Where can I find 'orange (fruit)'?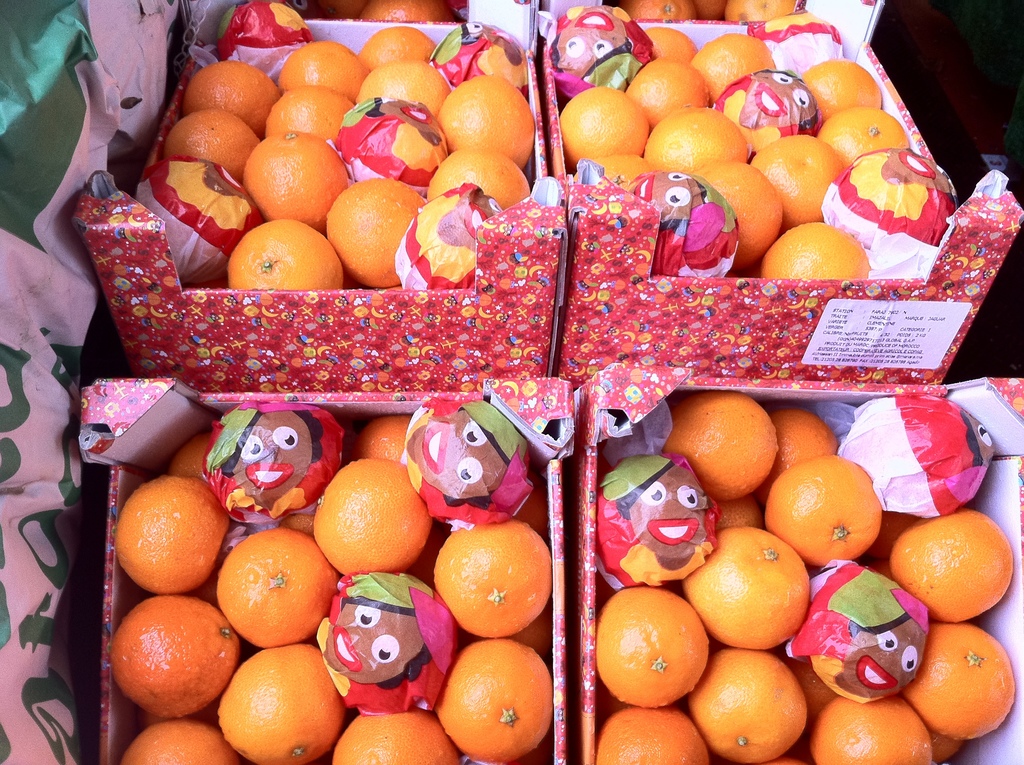
You can find it at bbox(395, 179, 504, 294).
